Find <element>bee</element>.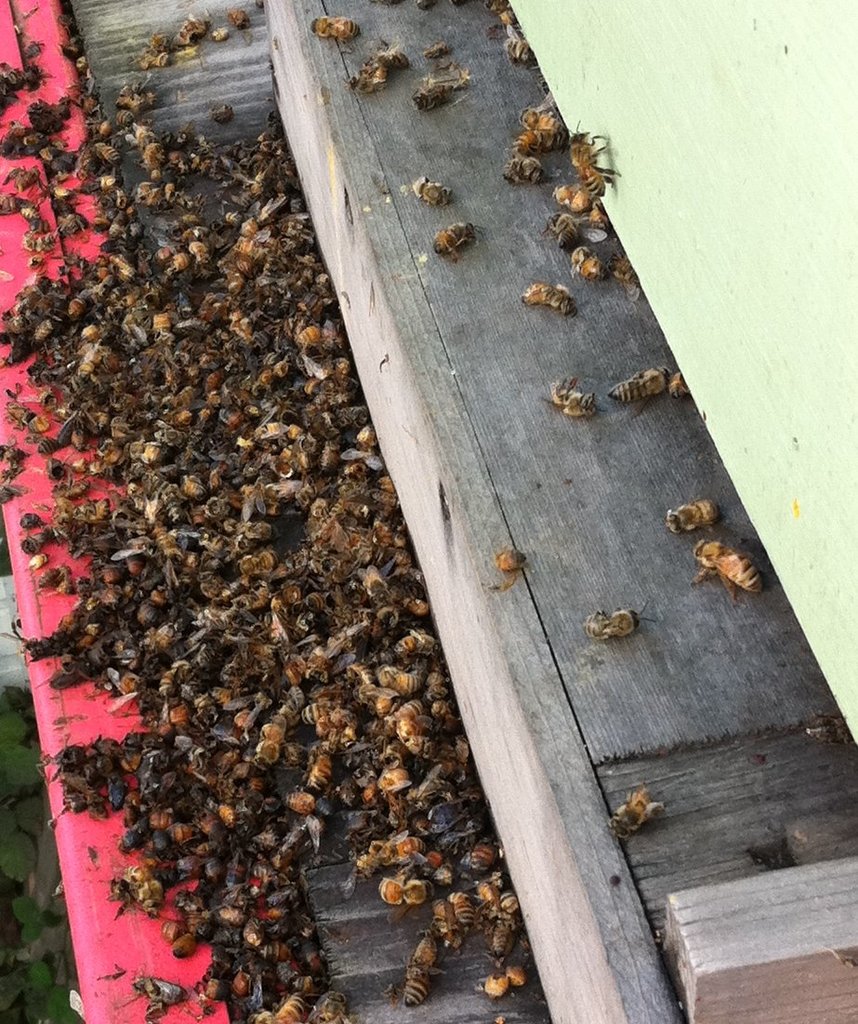
691, 537, 776, 599.
